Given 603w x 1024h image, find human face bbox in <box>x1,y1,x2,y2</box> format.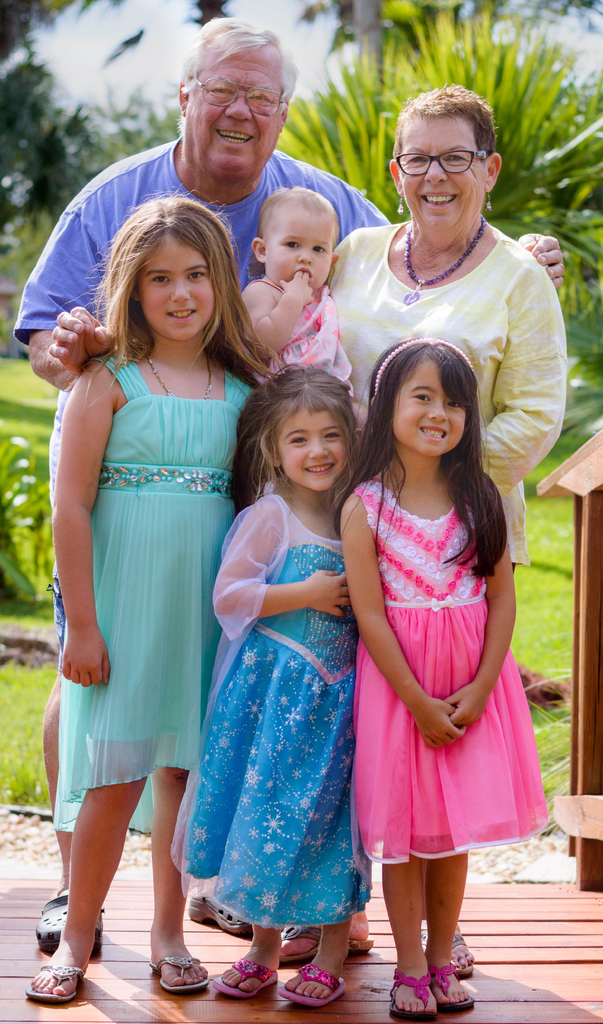
<box>282,410,346,489</box>.
